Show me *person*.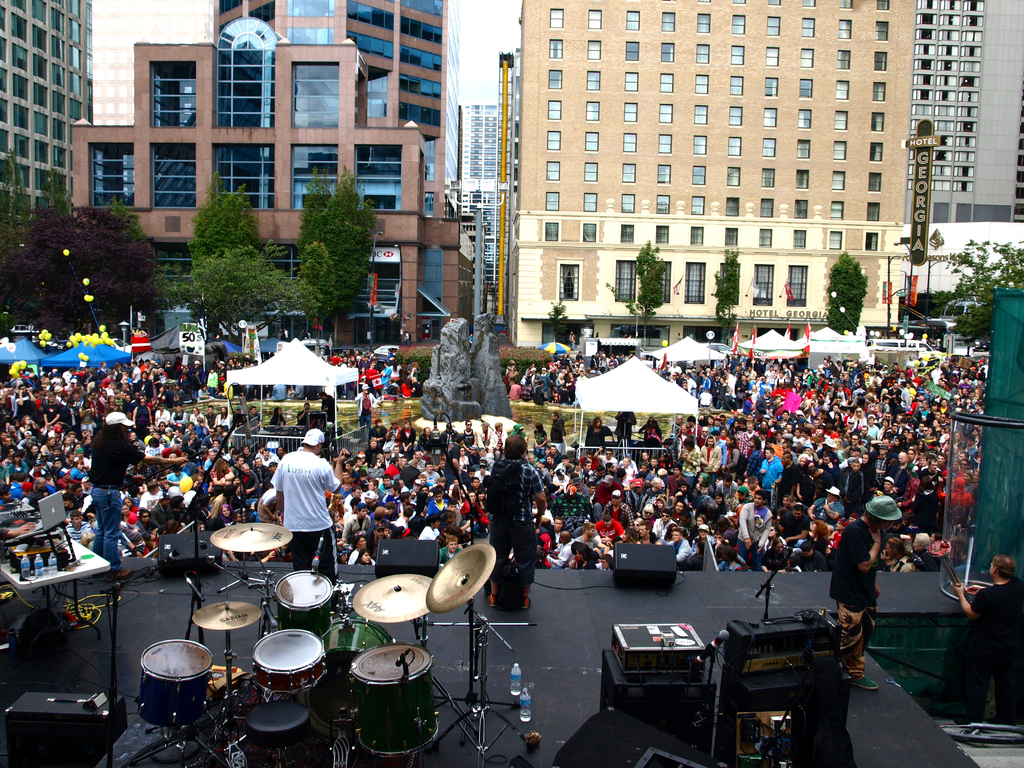
*person* is here: <box>824,474,895,701</box>.
